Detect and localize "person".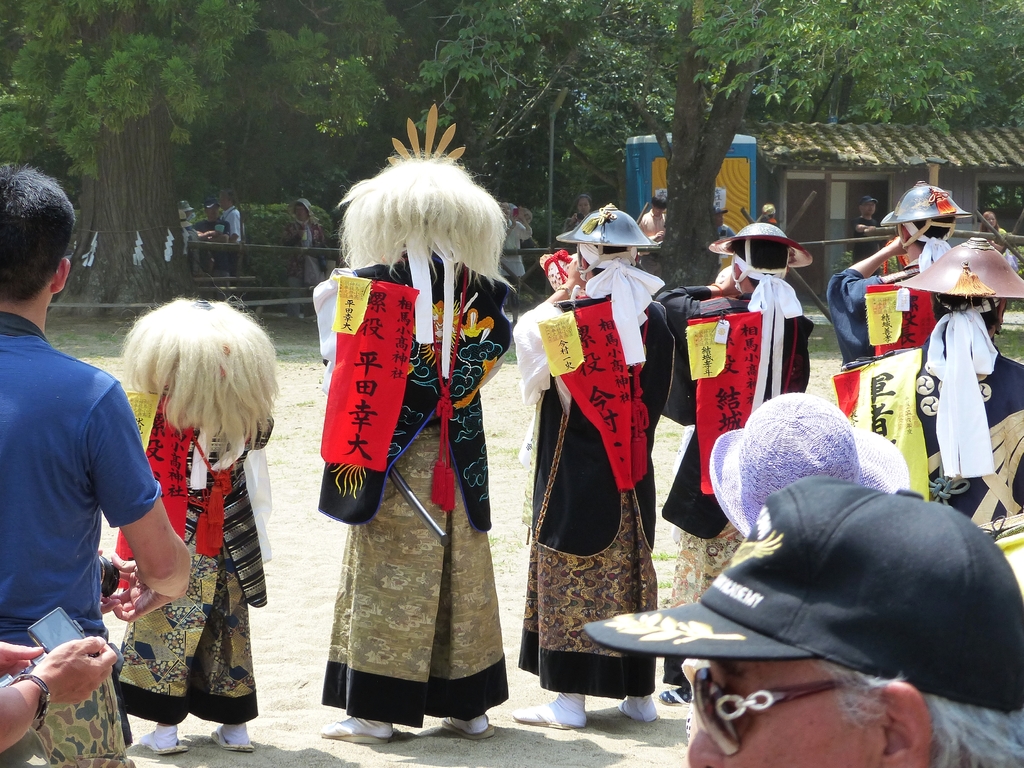
Localized at box=[308, 113, 508, 767].
